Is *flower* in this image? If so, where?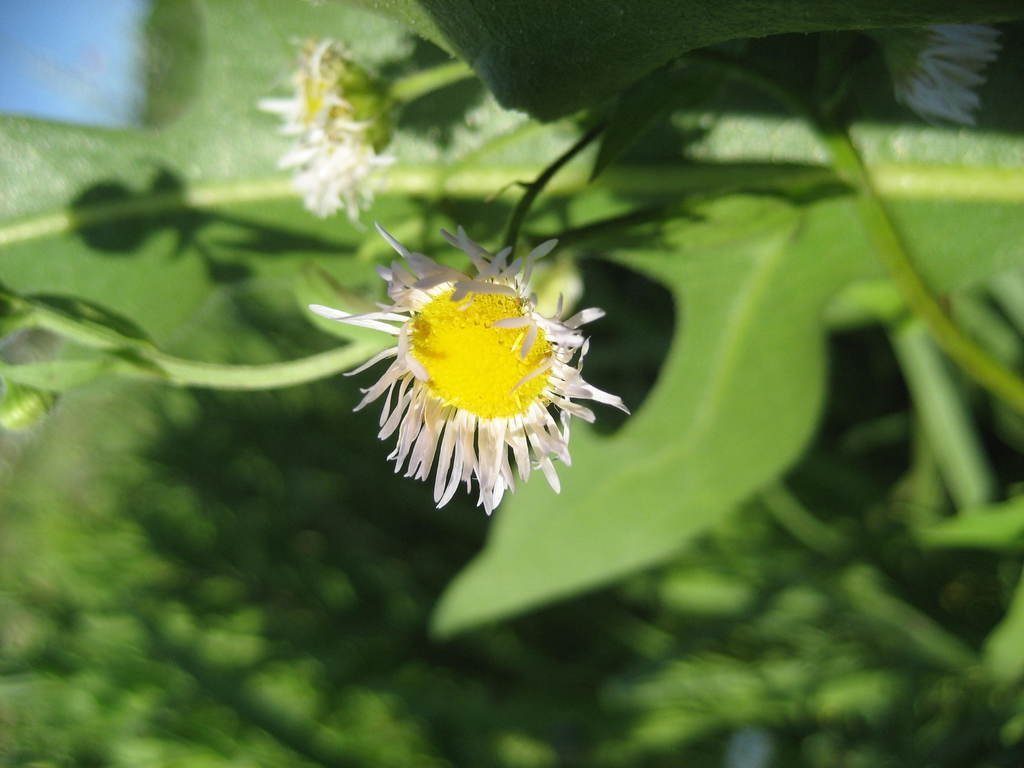
Yes, at 262:28:406:230.
